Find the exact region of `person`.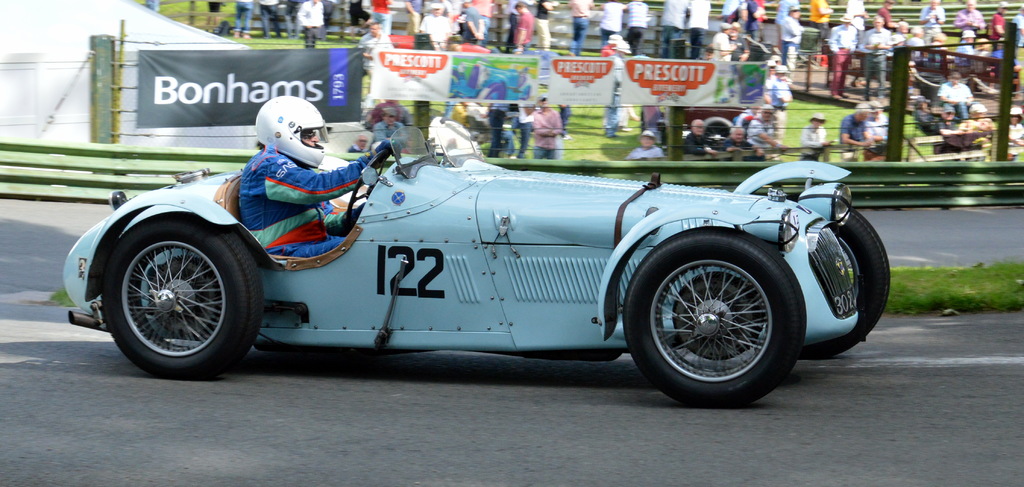
Exact region: bbox=(514, 0, 538, 51).
